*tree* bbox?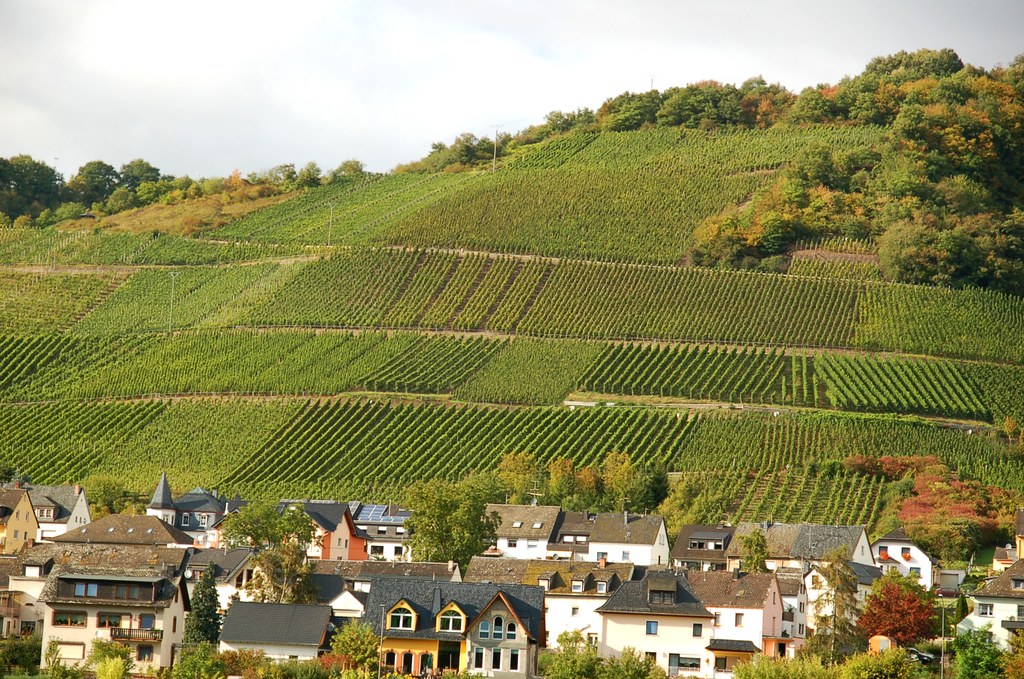
[181, 560, 219, 662]
